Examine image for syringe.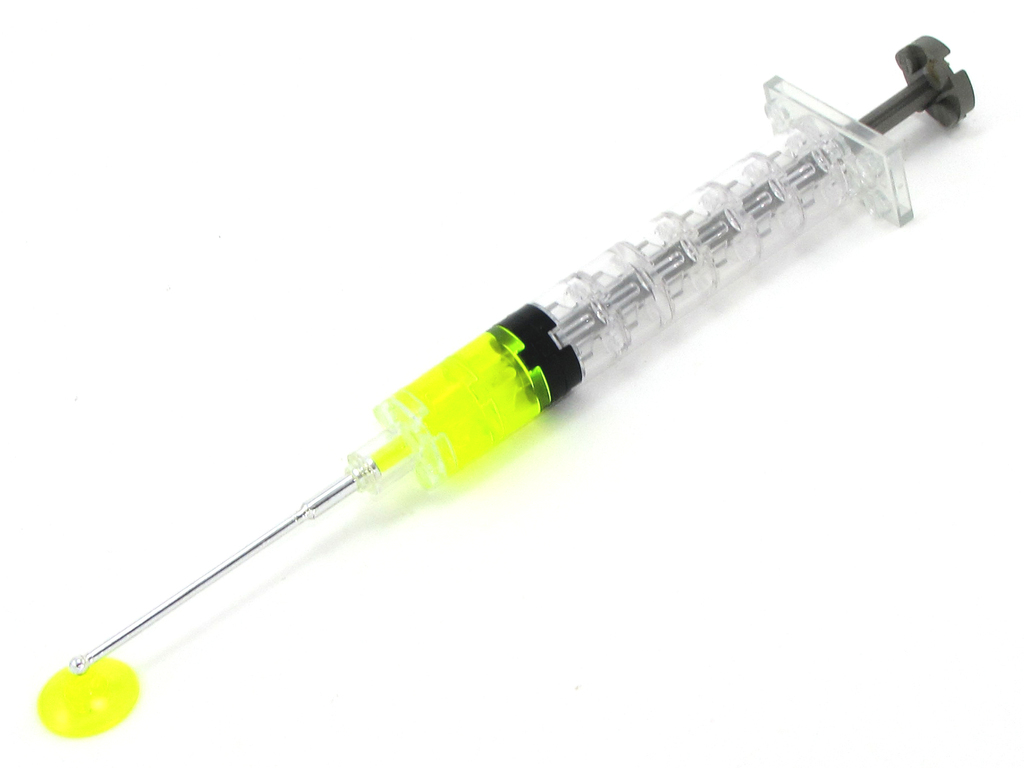
Examination result: bbox(62, 22, 978, 668).
